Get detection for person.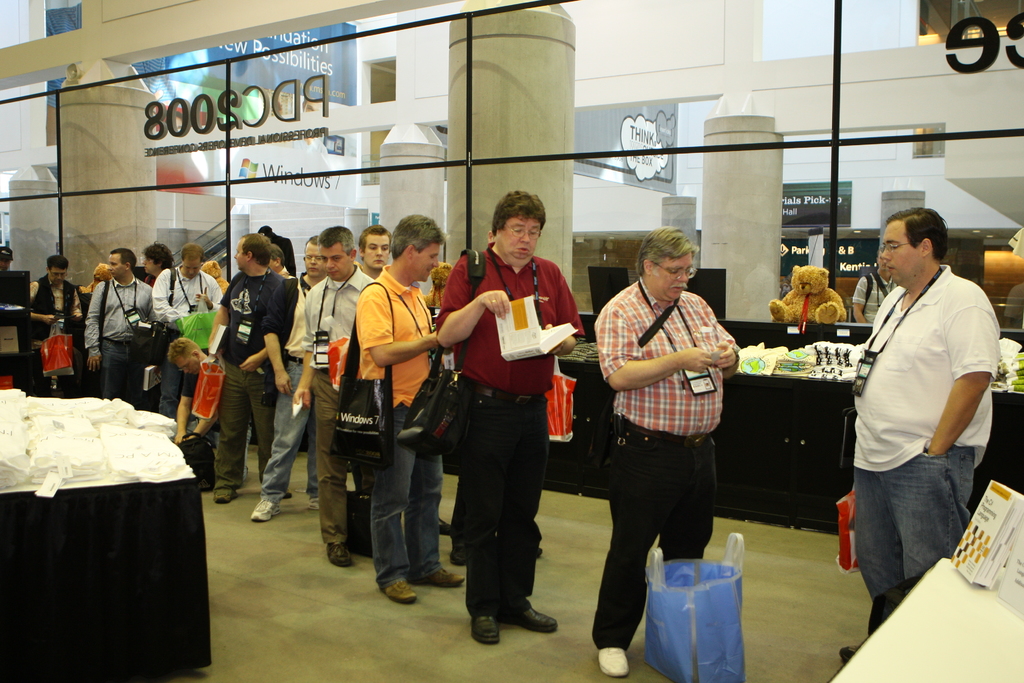
Detection: region(290, 226, 378, 571).
